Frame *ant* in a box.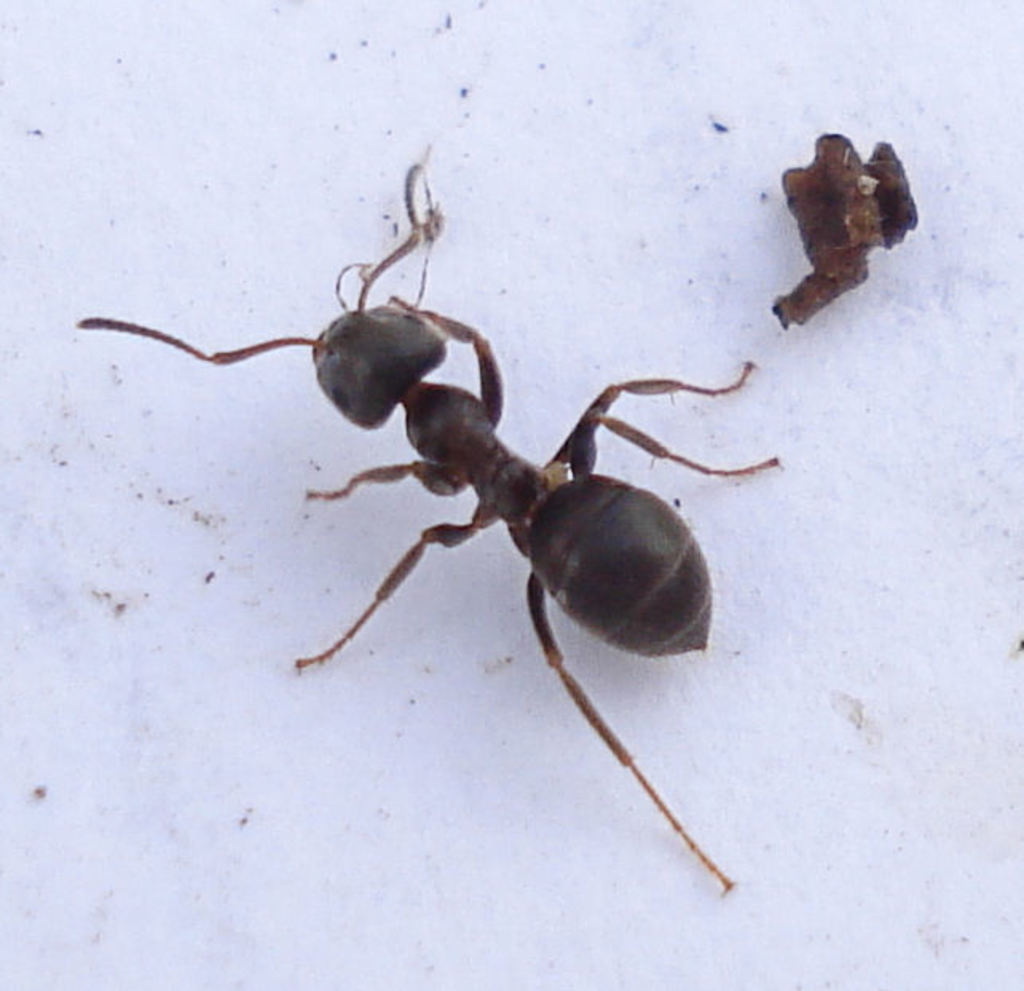
[73,168,772,895].
